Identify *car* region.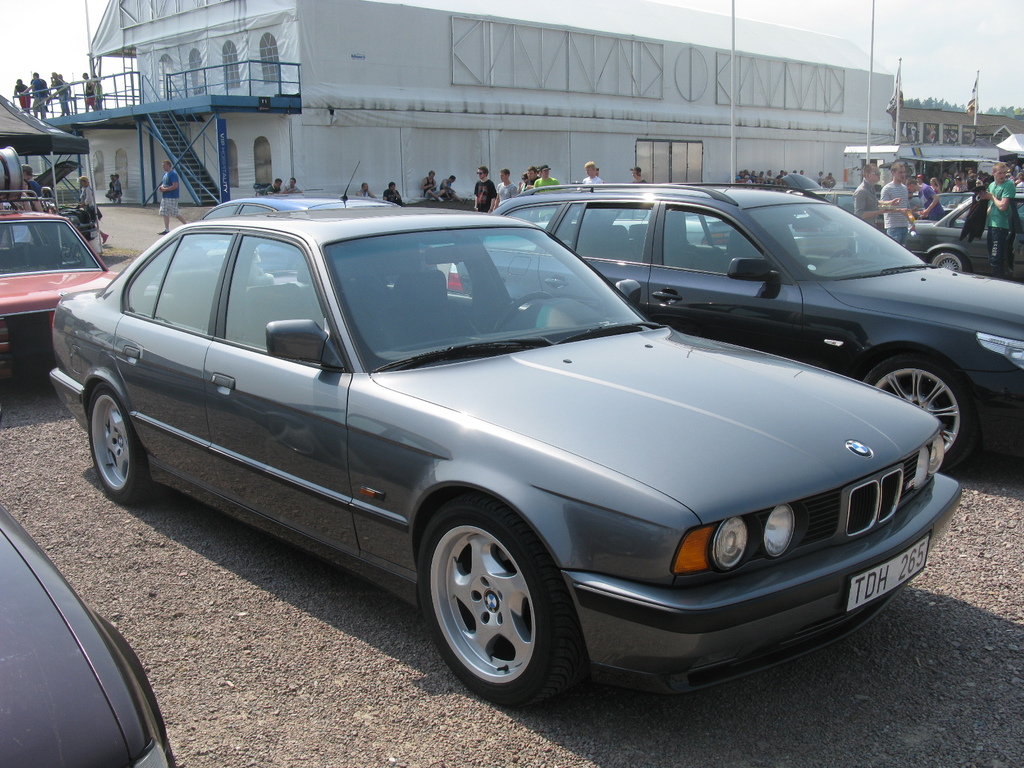
Region: {"left": 744, "top": 172, "right": 852, "bottom": 208}.
